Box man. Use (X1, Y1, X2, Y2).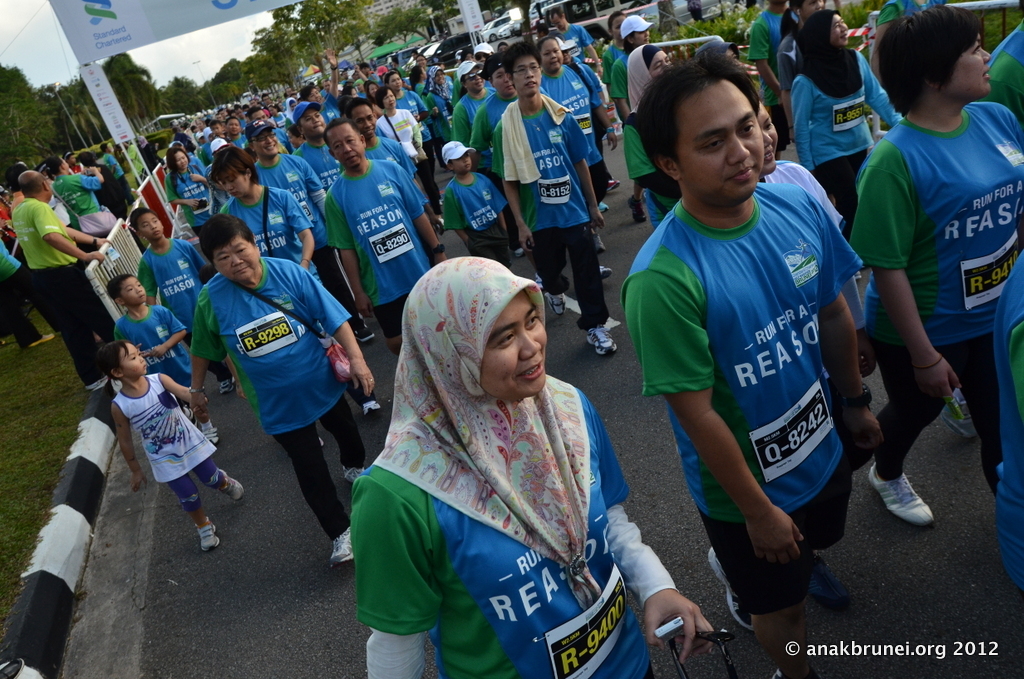
(489, 46, 621, 356).
